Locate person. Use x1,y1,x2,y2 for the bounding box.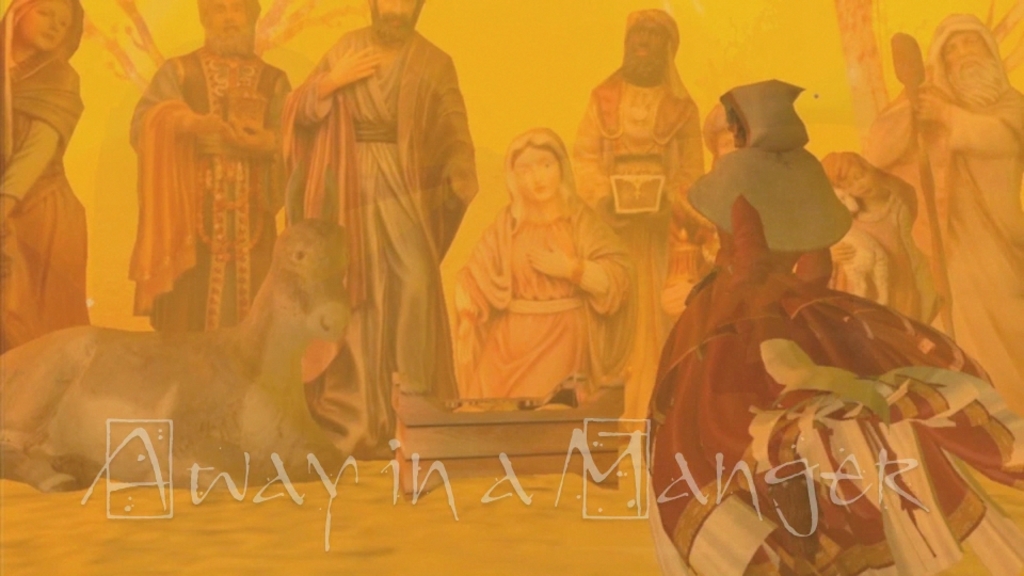
653,110,949,575.
